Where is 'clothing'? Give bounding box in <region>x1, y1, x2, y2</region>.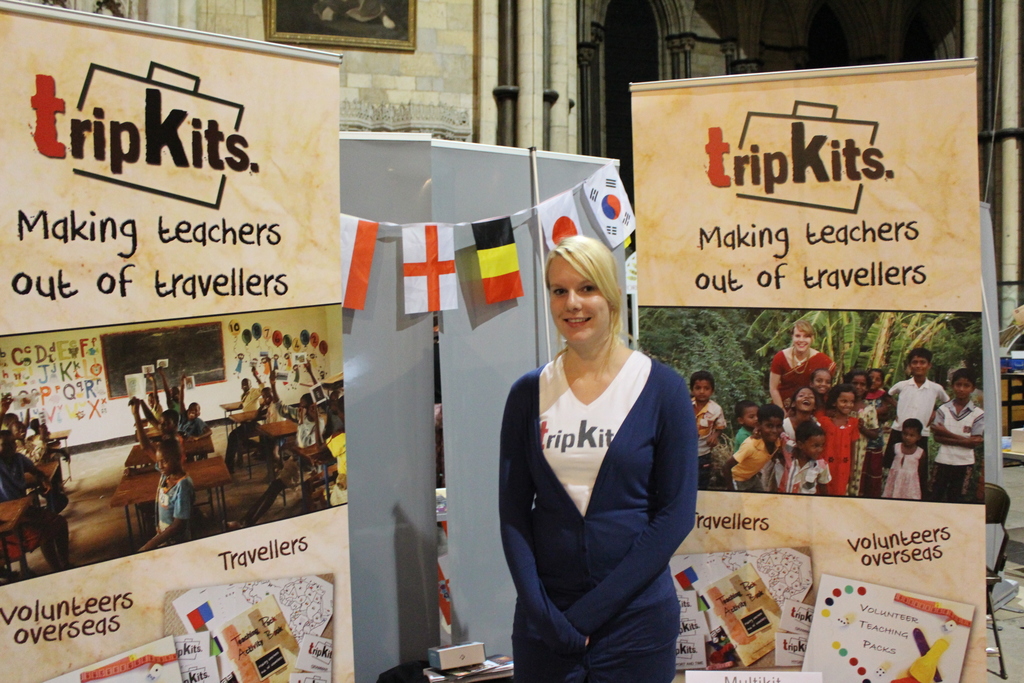
<region>887, 378, 940, 434</region>.
